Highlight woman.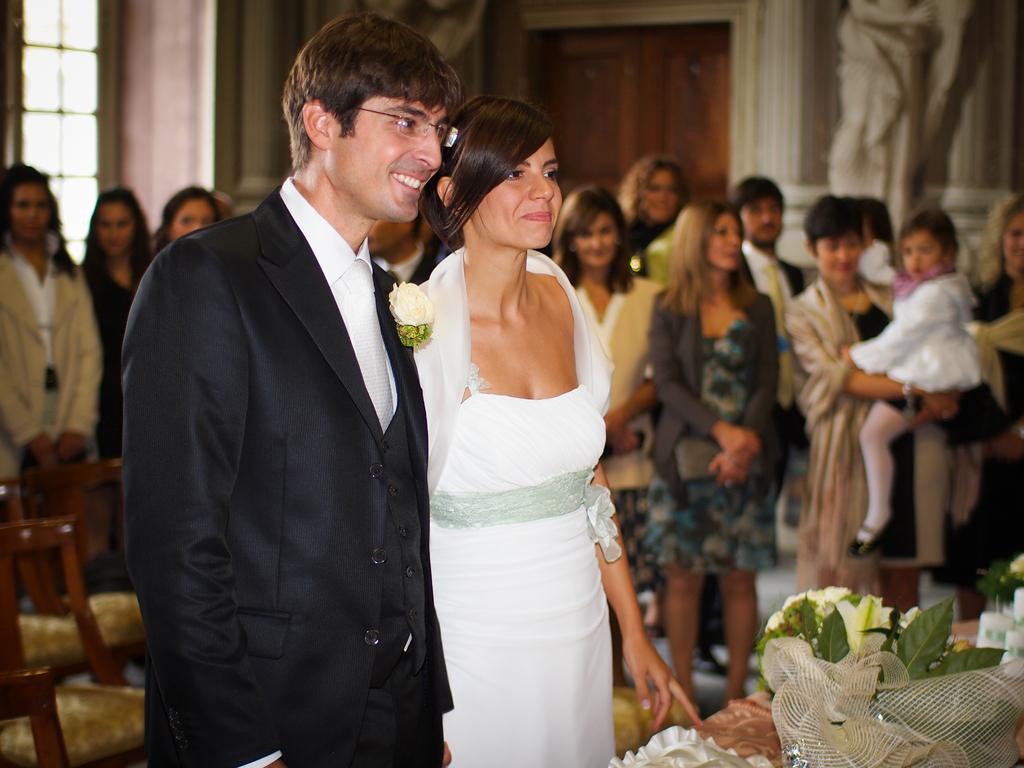
Highlighted region: 935, 193, 1021, 618.
